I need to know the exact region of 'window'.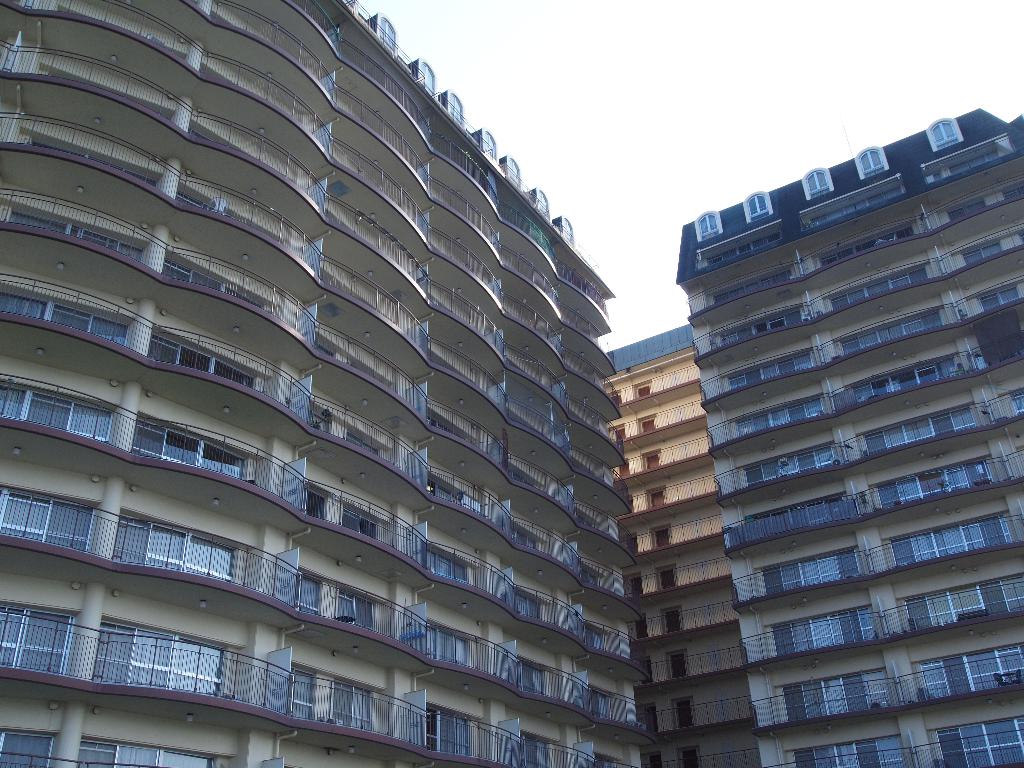
Region: [746,190,769,219].
